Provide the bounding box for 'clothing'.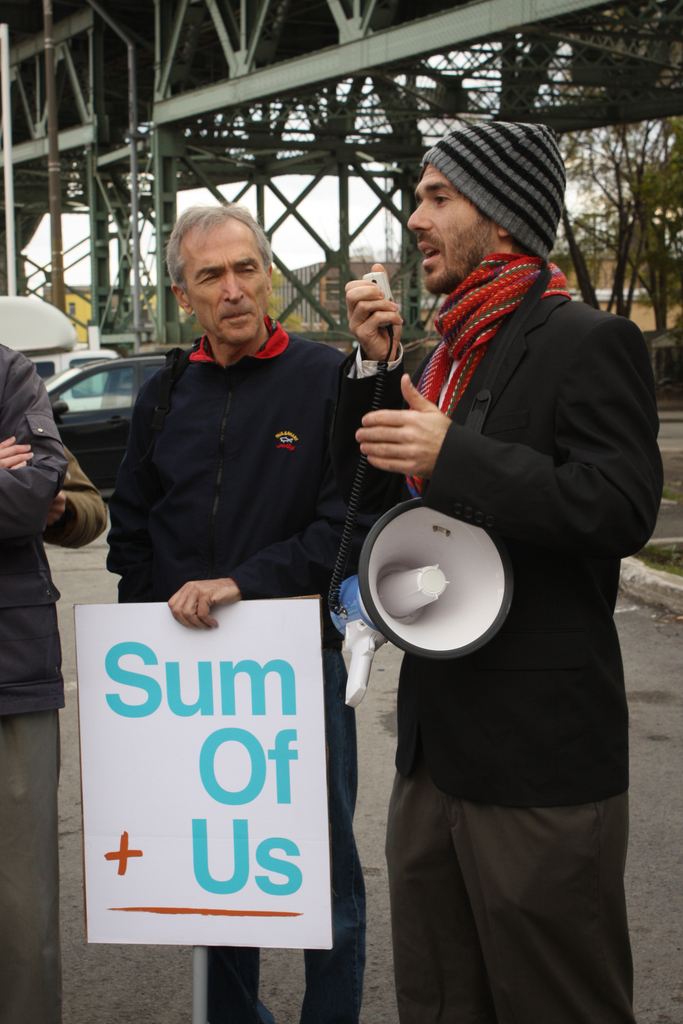
<box>104,321,365,1023</box>.
